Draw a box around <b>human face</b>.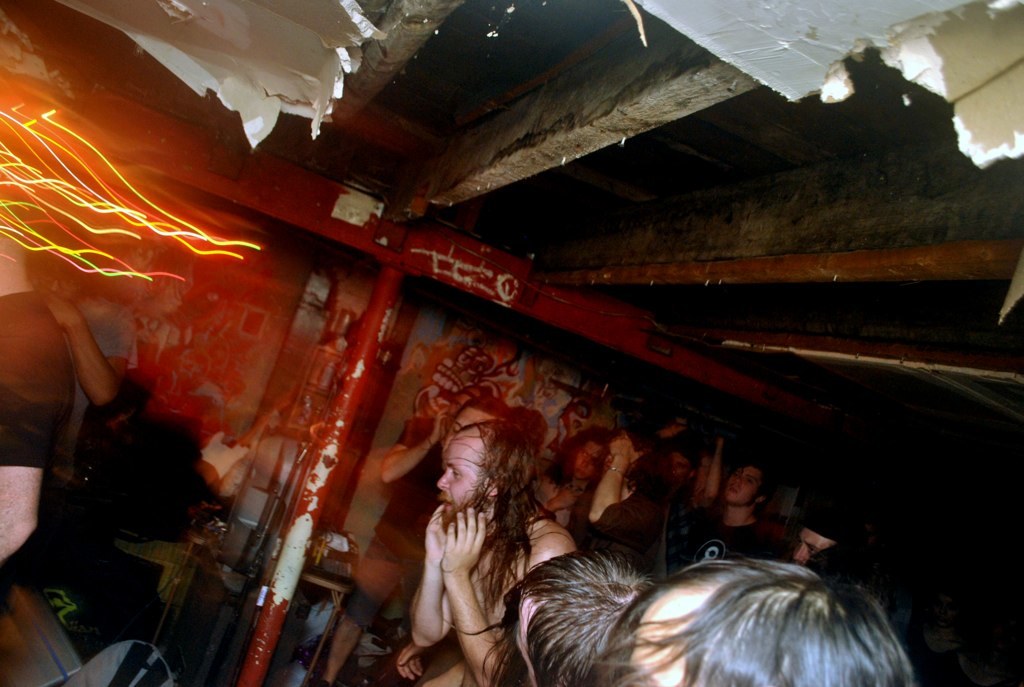
detection(725, 467, 761, 504).
